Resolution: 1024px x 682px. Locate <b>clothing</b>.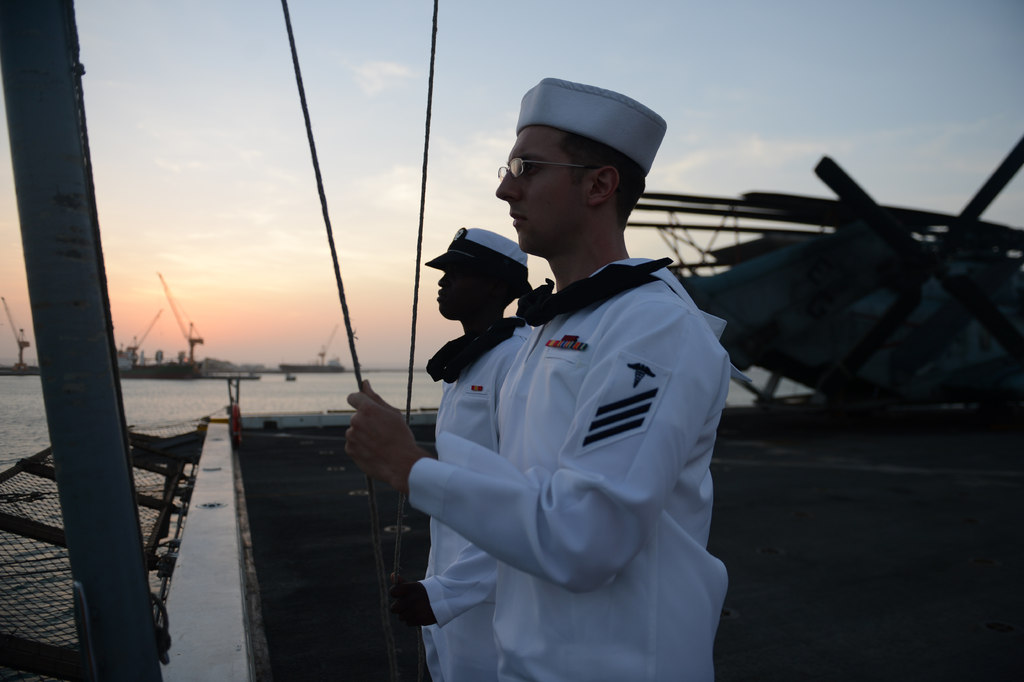
[left=399, top=251, right=731, bottom=681].
